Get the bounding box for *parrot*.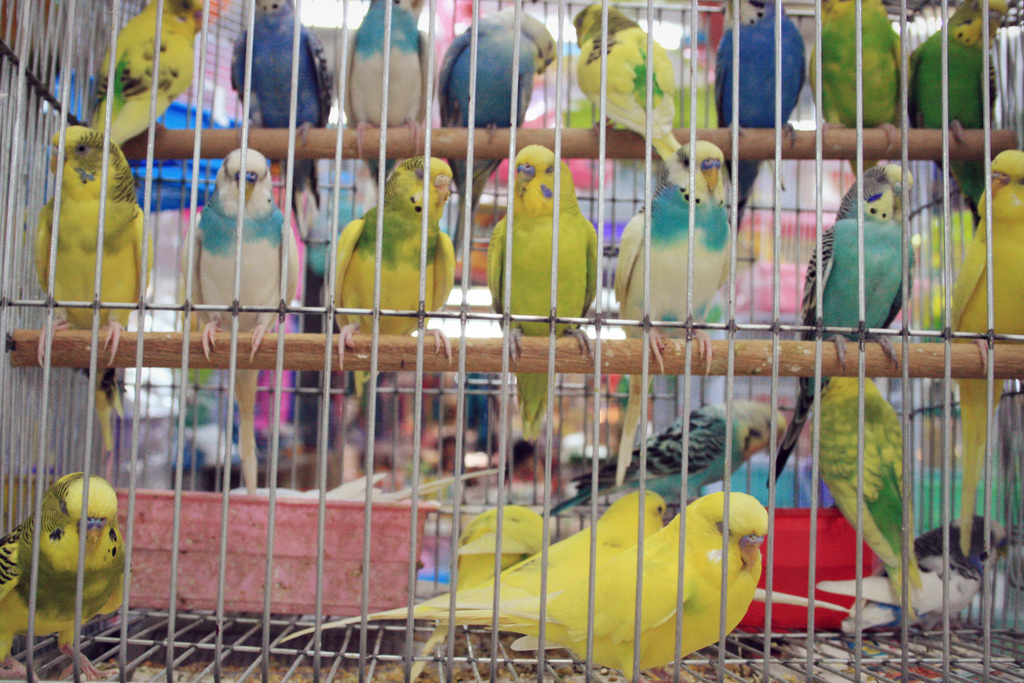
[273, 484, 666, 650].
